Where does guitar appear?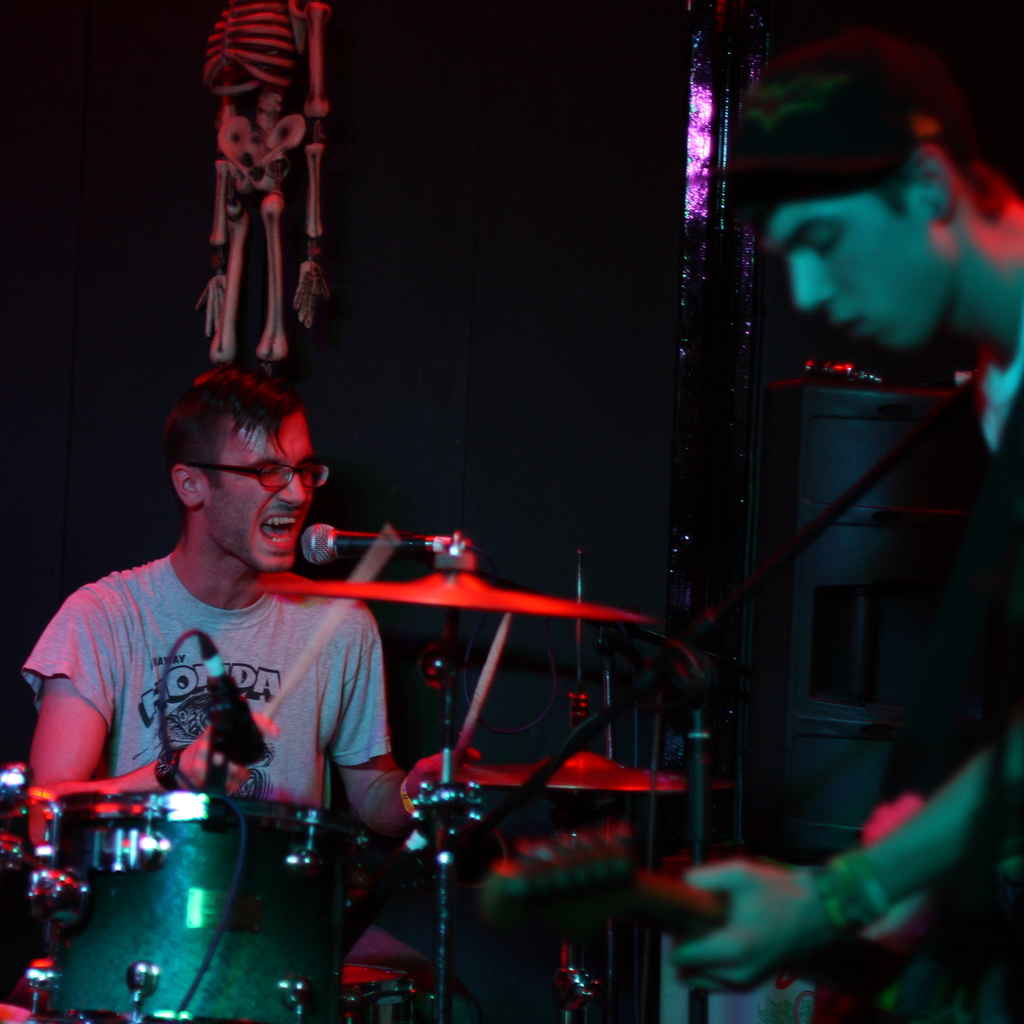
Appears at <box>471,796,1023,1005</box>.
